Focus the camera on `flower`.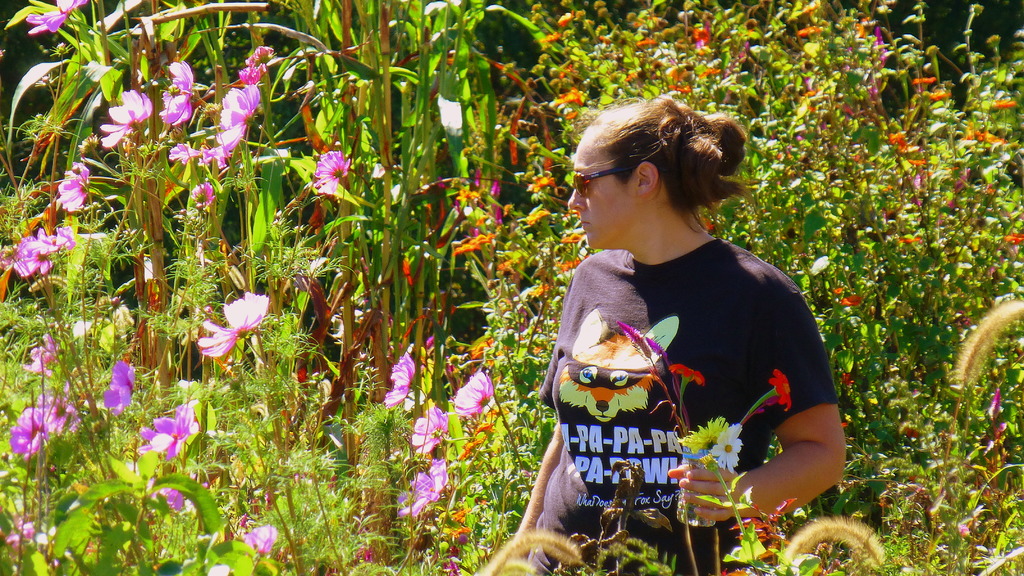
Focus region: left=465, top=337, right=497, bottom=361.
